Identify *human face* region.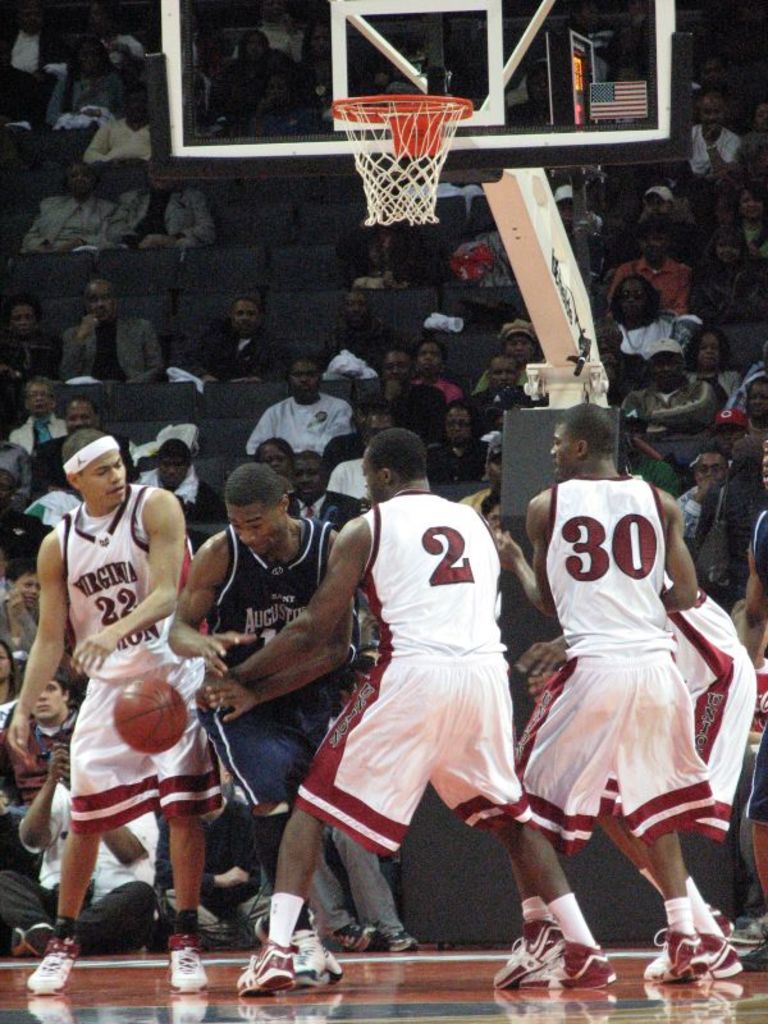
Region: detection(691, 454, 723, 493).
